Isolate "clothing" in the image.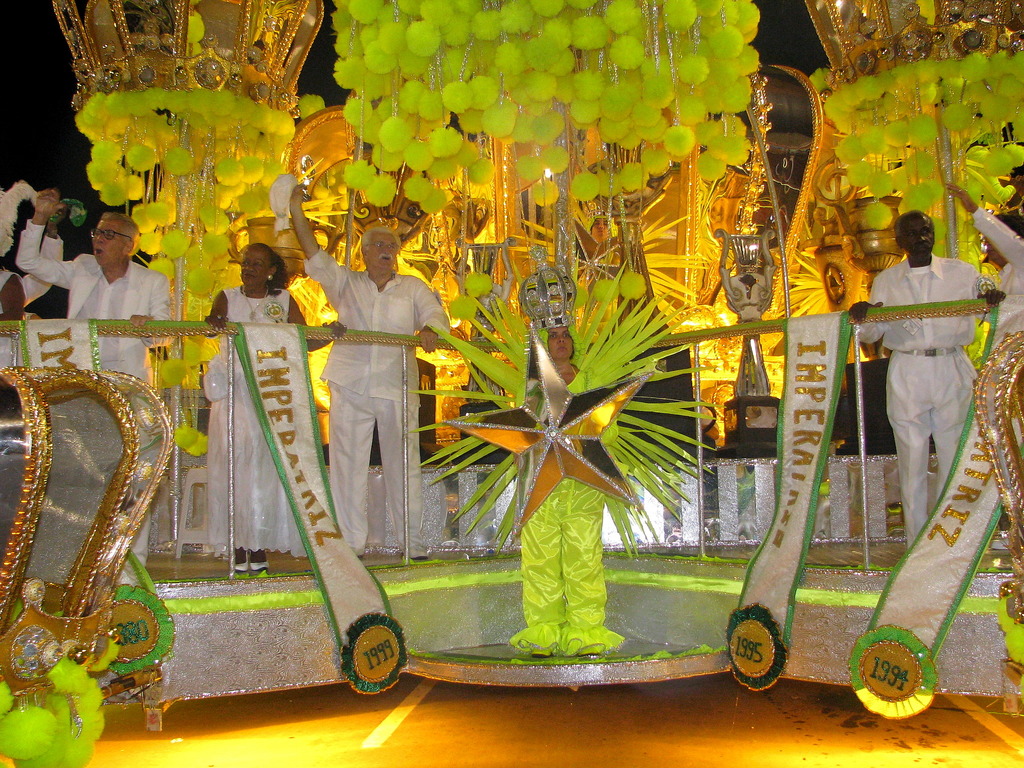
Isolated region: box=[867, 225, 996, 513].
